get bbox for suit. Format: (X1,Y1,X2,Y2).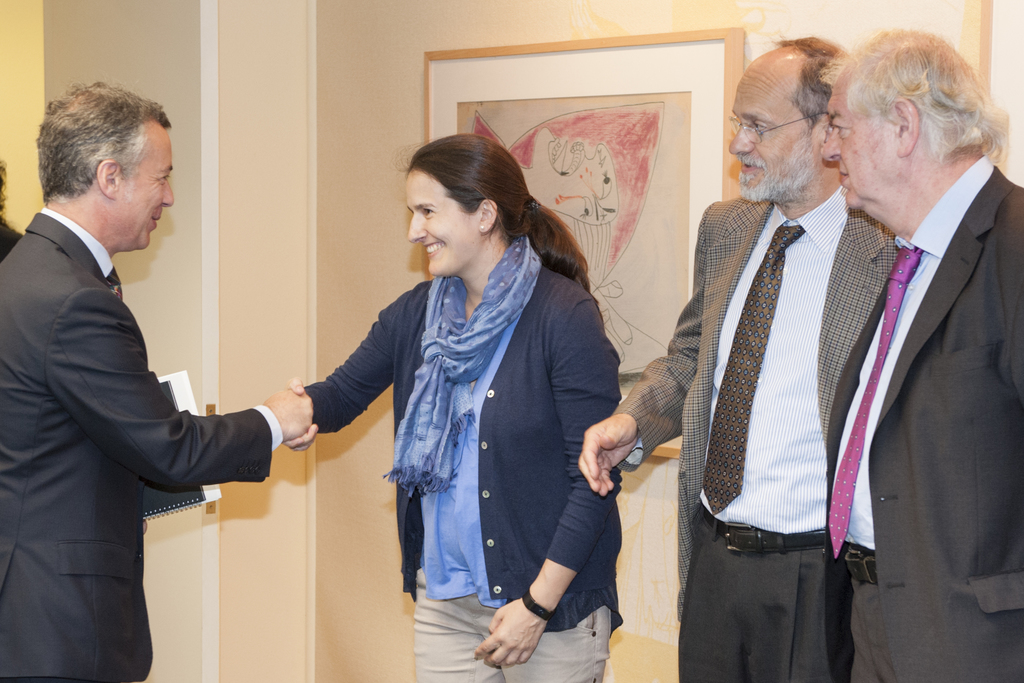
(826,154,1023,682).
